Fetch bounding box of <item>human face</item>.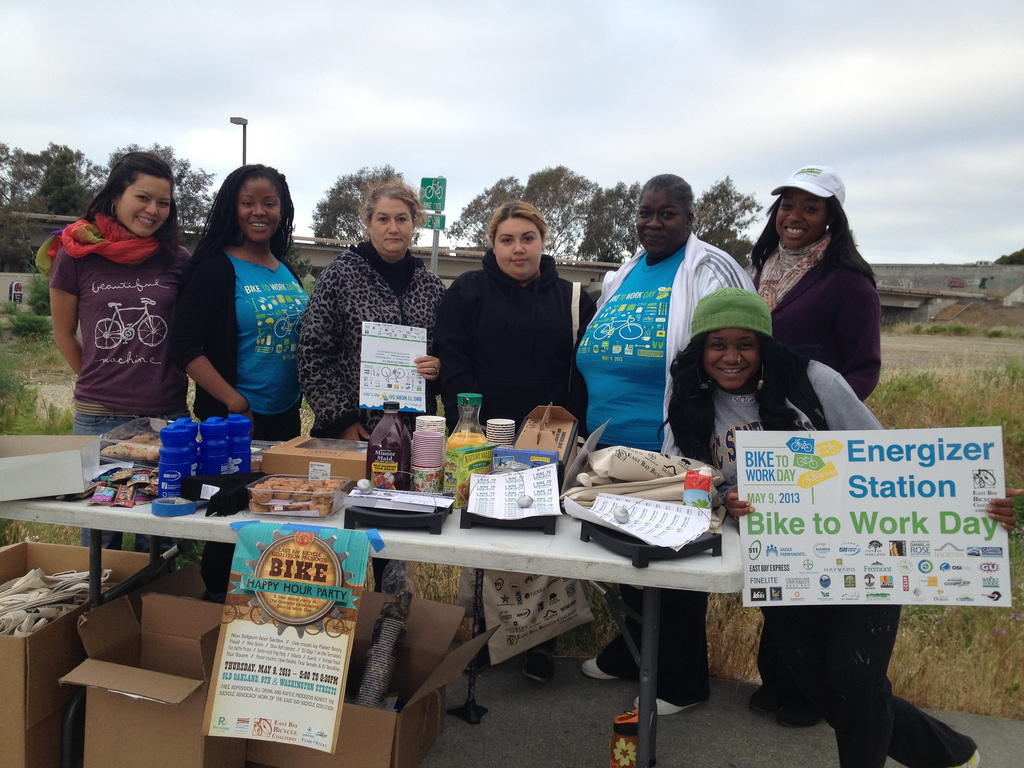
Bbox: rect(776, 191, 827, 249).
